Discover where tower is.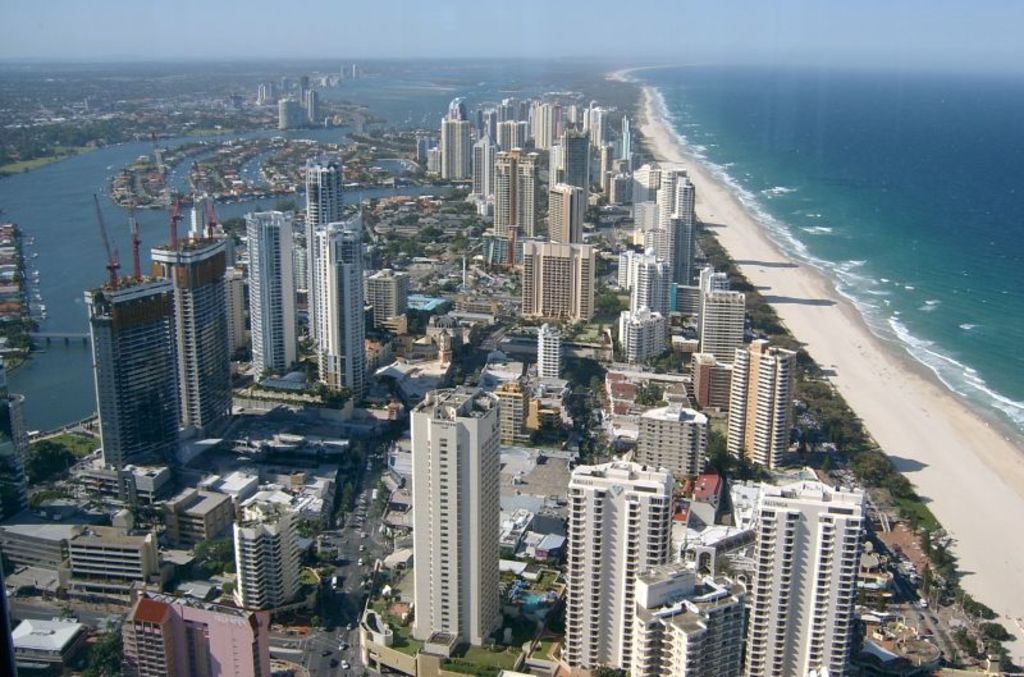
Discovered at {"x1": 411, "y1": 383, "x2": 506, "y2": 655}.
